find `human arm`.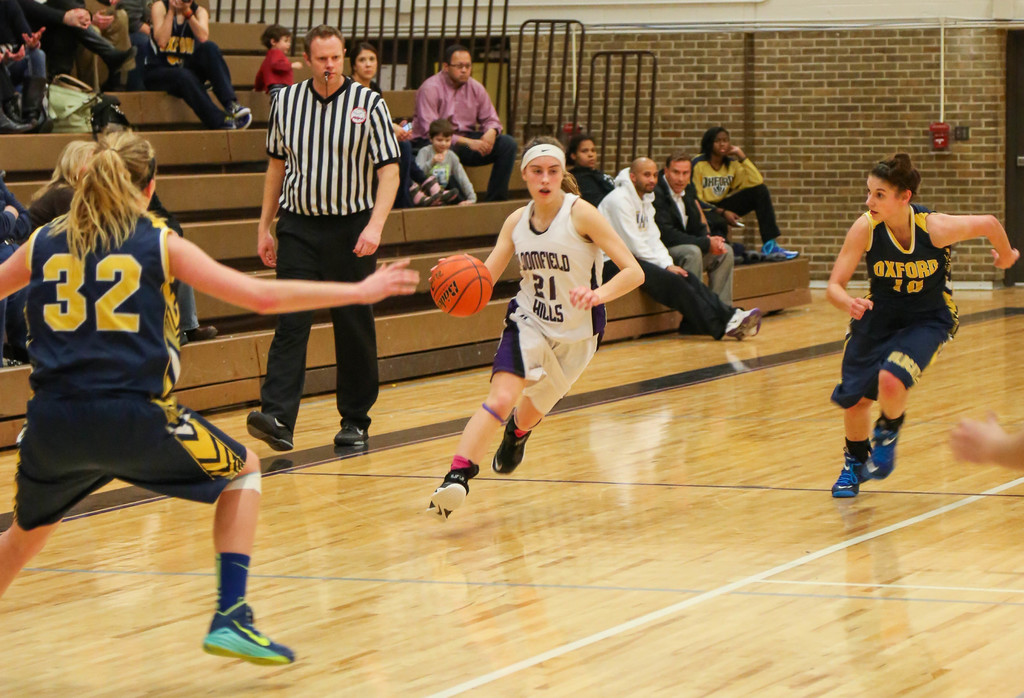
642, 202, 685, 273.
